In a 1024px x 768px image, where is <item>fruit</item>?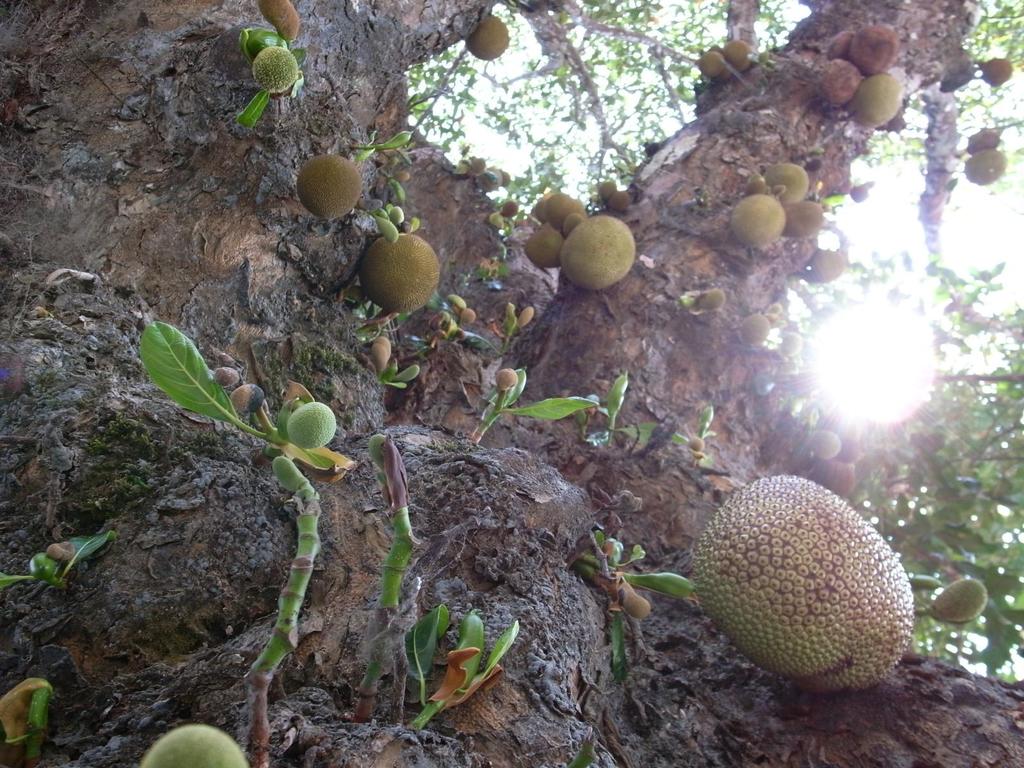
847:20:894:73.
